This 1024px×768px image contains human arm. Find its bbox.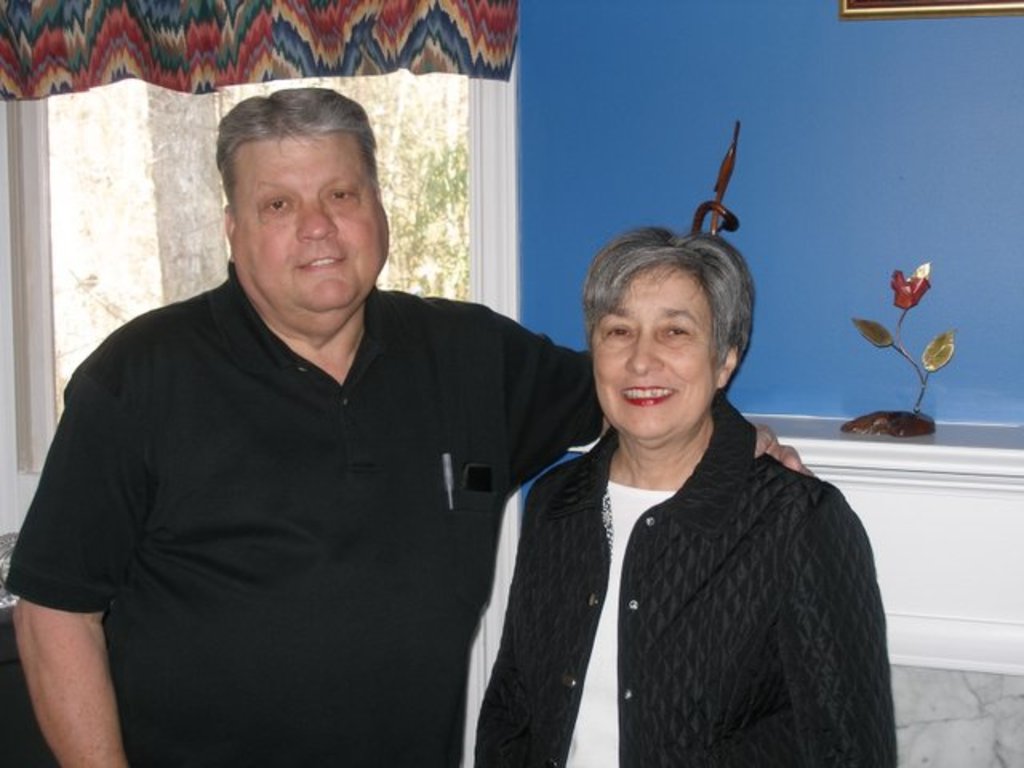
l=755, t=504, r=901, b=766.
